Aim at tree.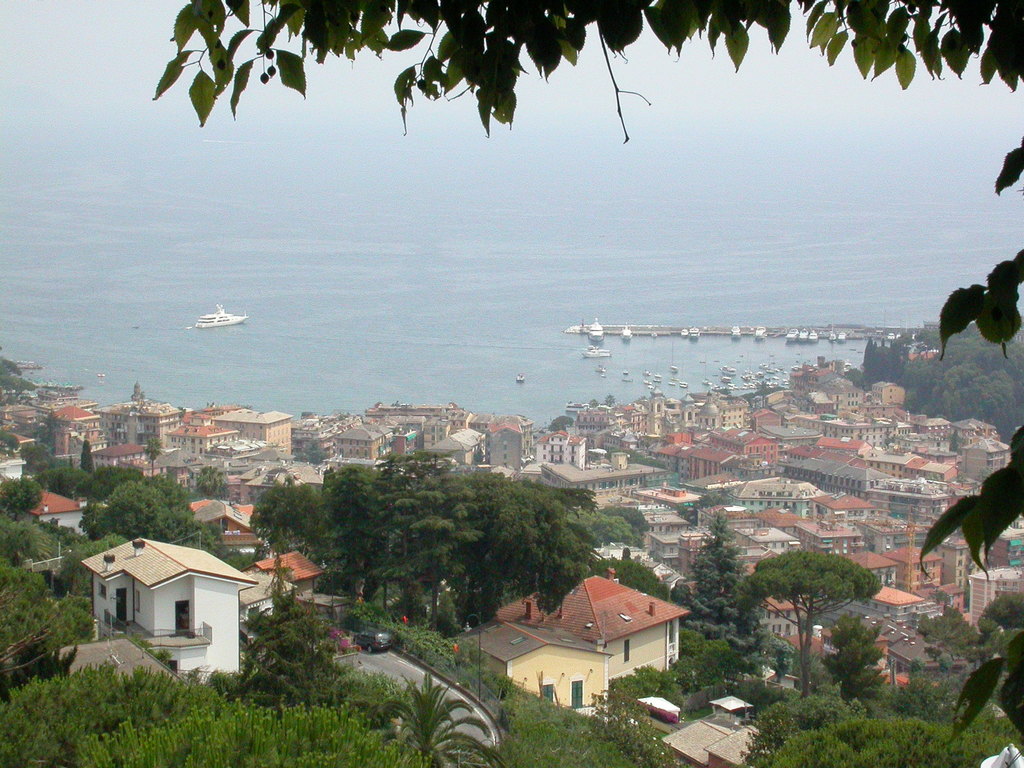
Aimed at pyautogui.locateOnScreen(156, 0, 1023, 582).
